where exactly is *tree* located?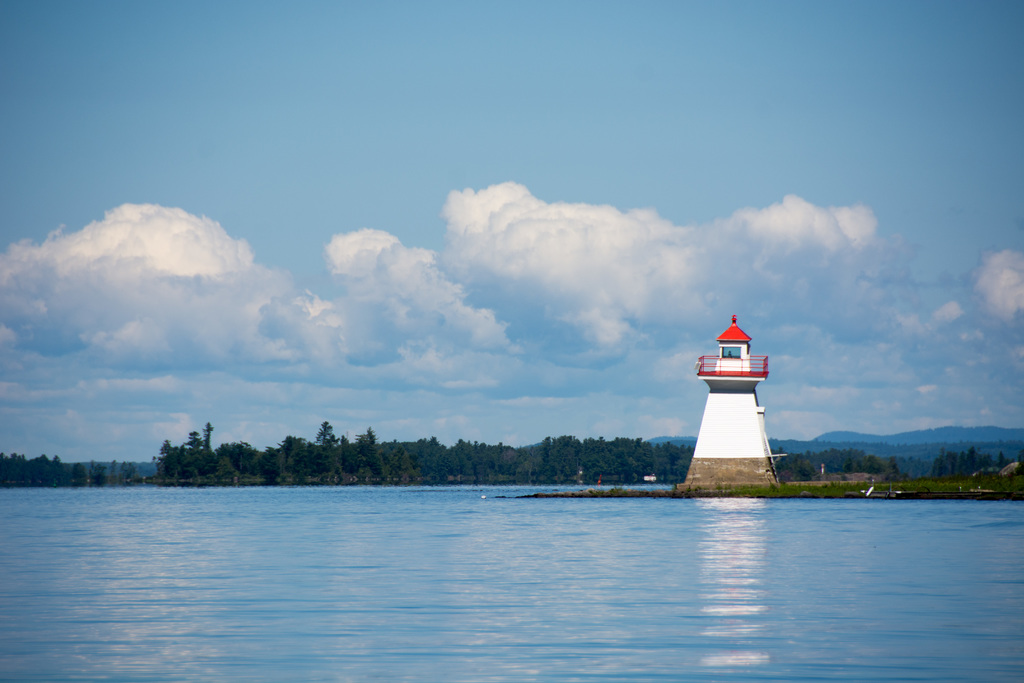
Its bounding box is left=620, top=436, right=646, bottom=479.
